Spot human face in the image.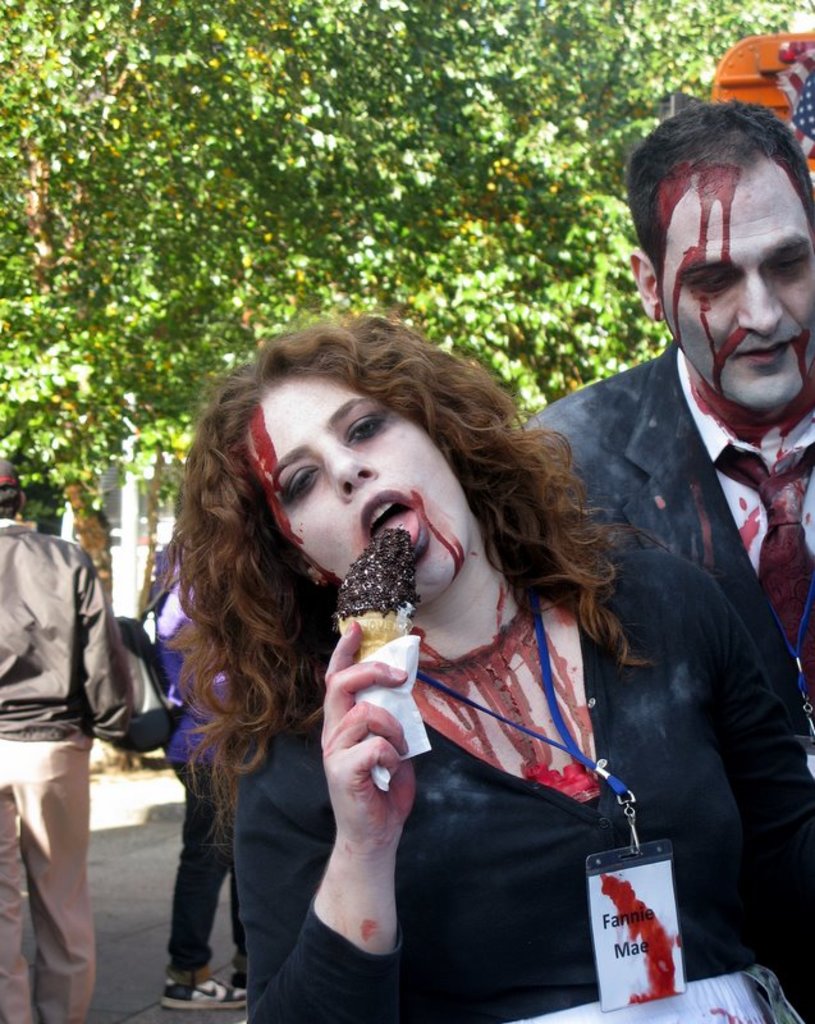
human face found at [246,380,462,608].
